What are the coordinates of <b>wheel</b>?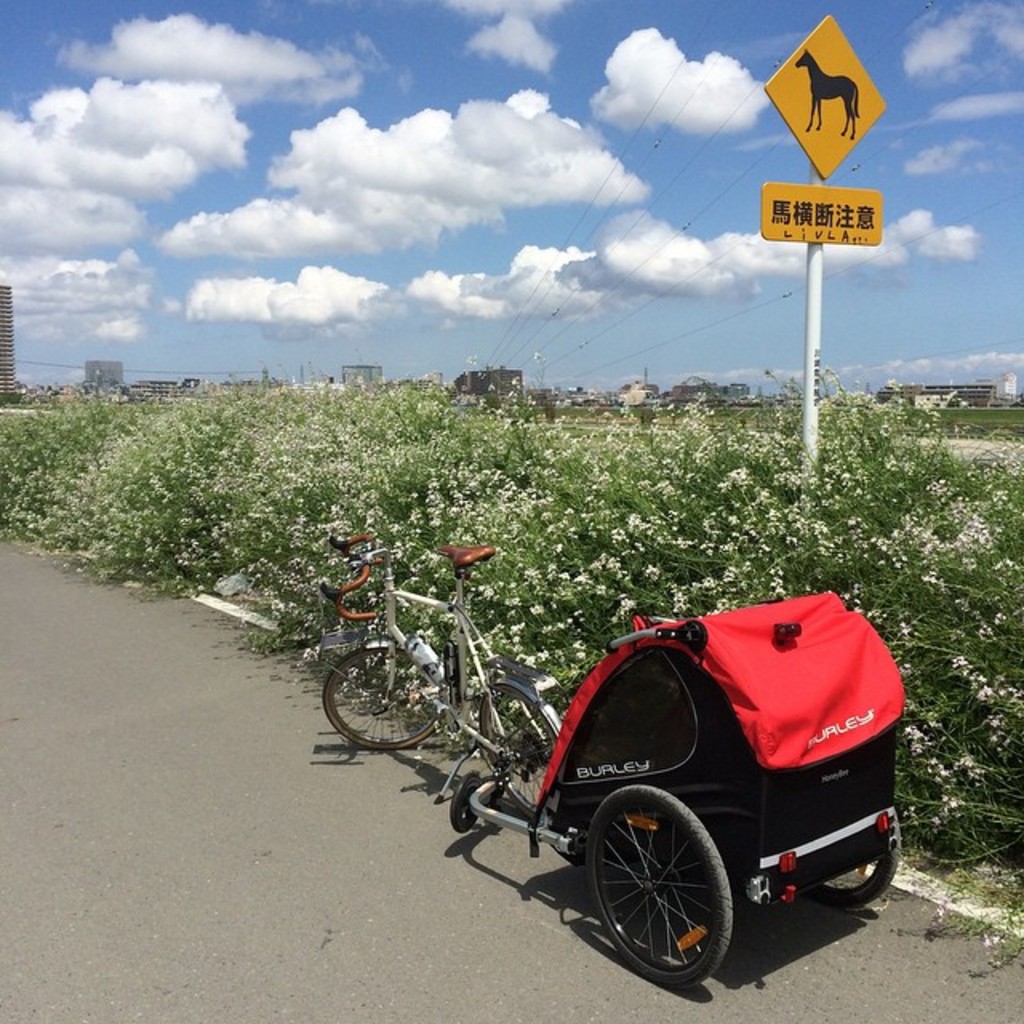
select_region(600, 822, 765, 979).
